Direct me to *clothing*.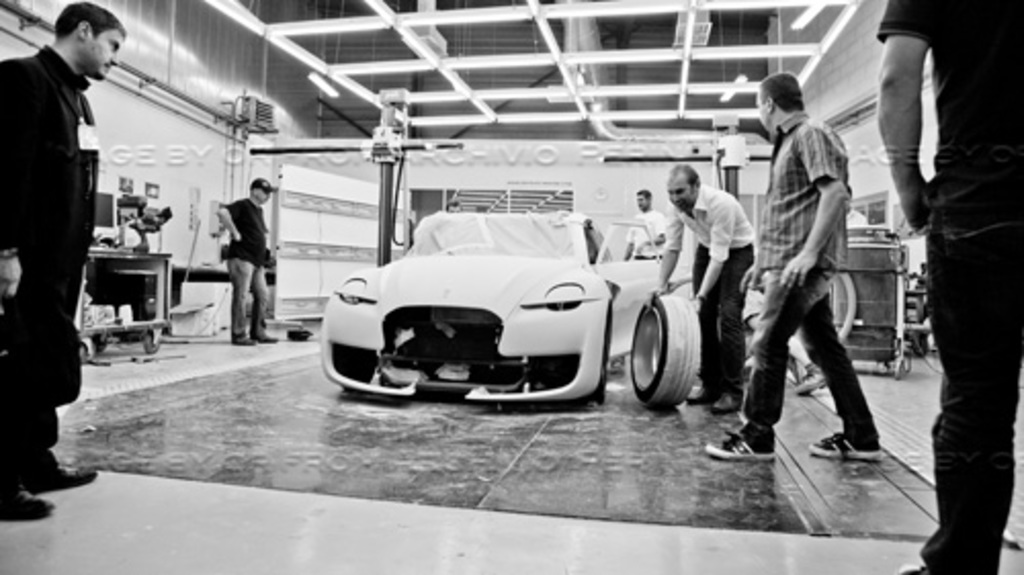
Direction: region(223, 262, 268, 348).
